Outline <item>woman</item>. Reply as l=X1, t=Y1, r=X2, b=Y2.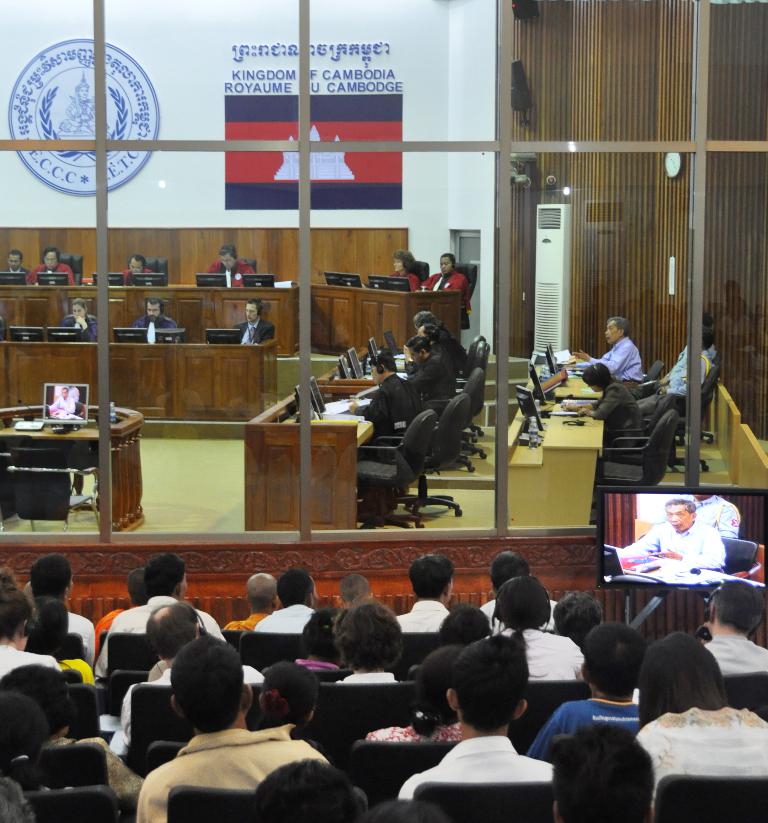
l=630, t=633, r=767, b=812.
